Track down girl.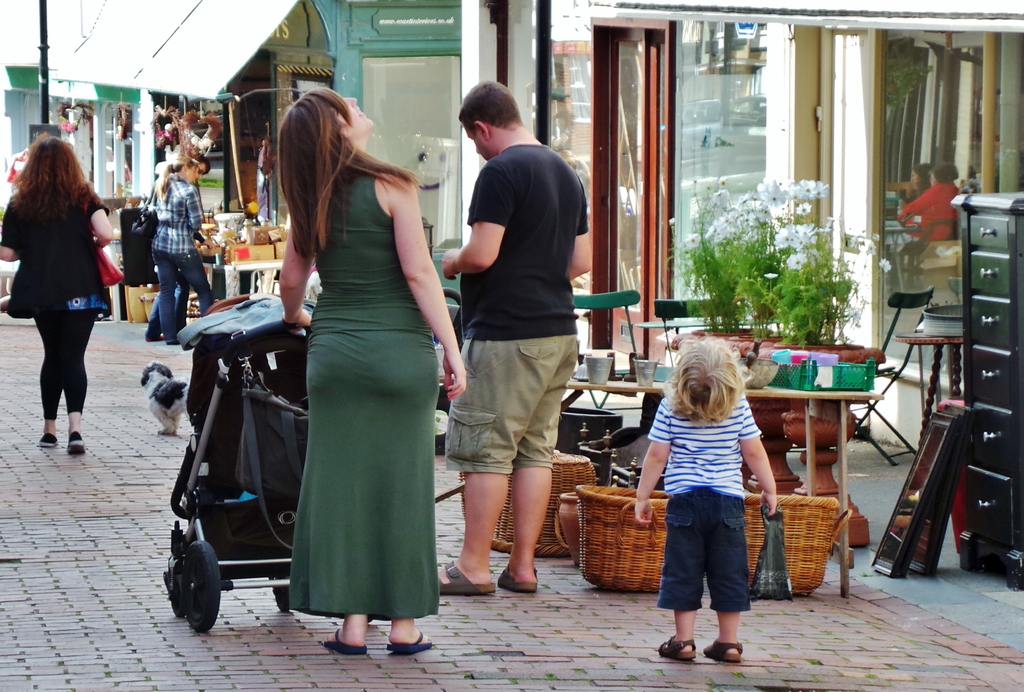
Tracked to (x1=150, y1=157, x2=205, y2=343).
